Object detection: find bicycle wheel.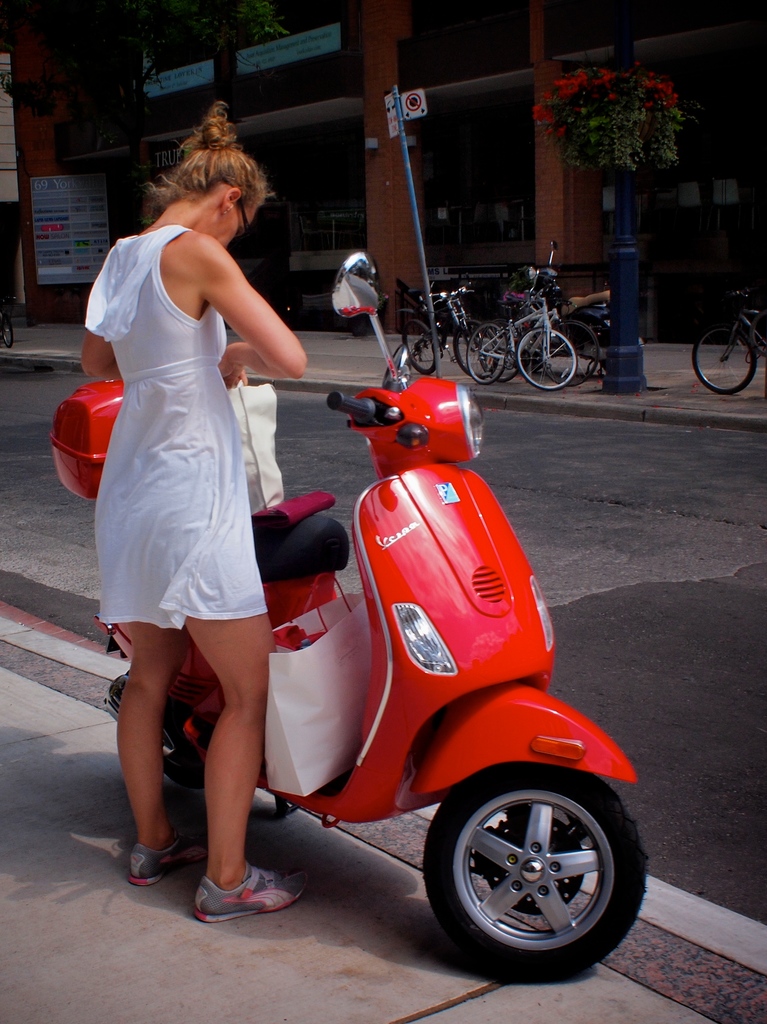
(400,323,446,377).
